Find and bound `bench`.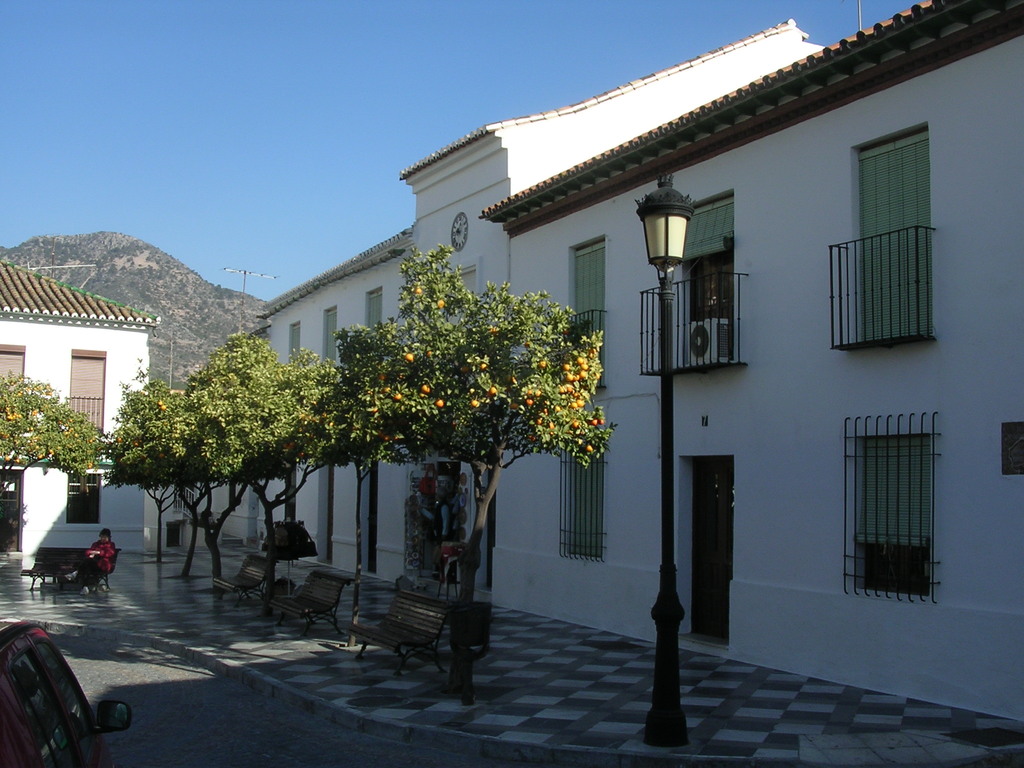
Bound: bbox(339, 589, 476, 684).
